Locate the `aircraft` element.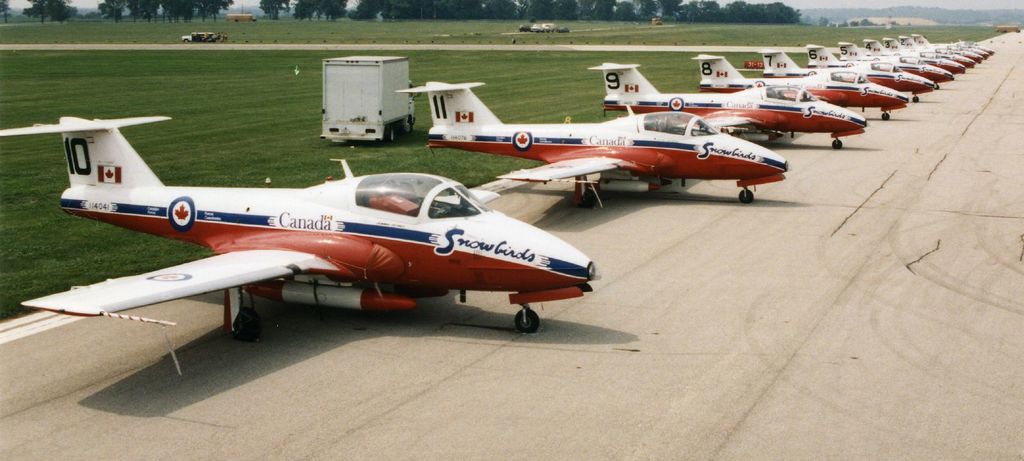
Element bbox: select_region(0, 113, 594, 375).
